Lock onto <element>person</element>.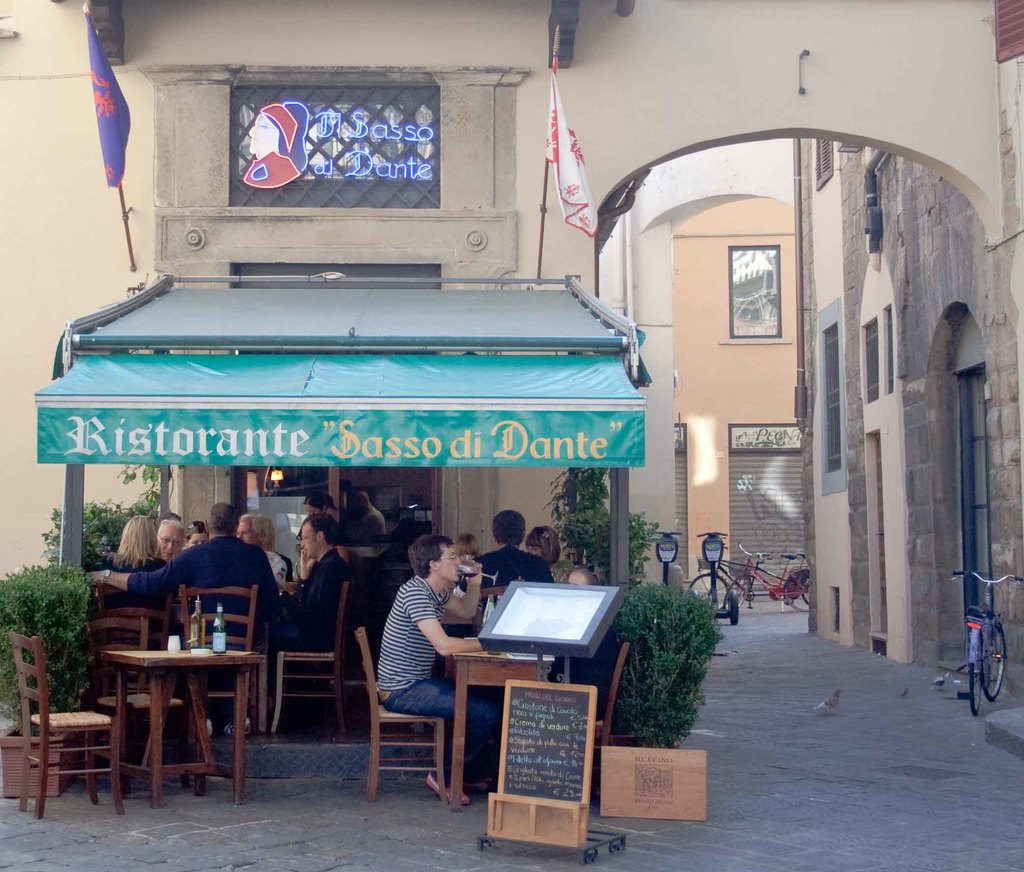
Locked: <region>353, 493, 391, 538</region>.
